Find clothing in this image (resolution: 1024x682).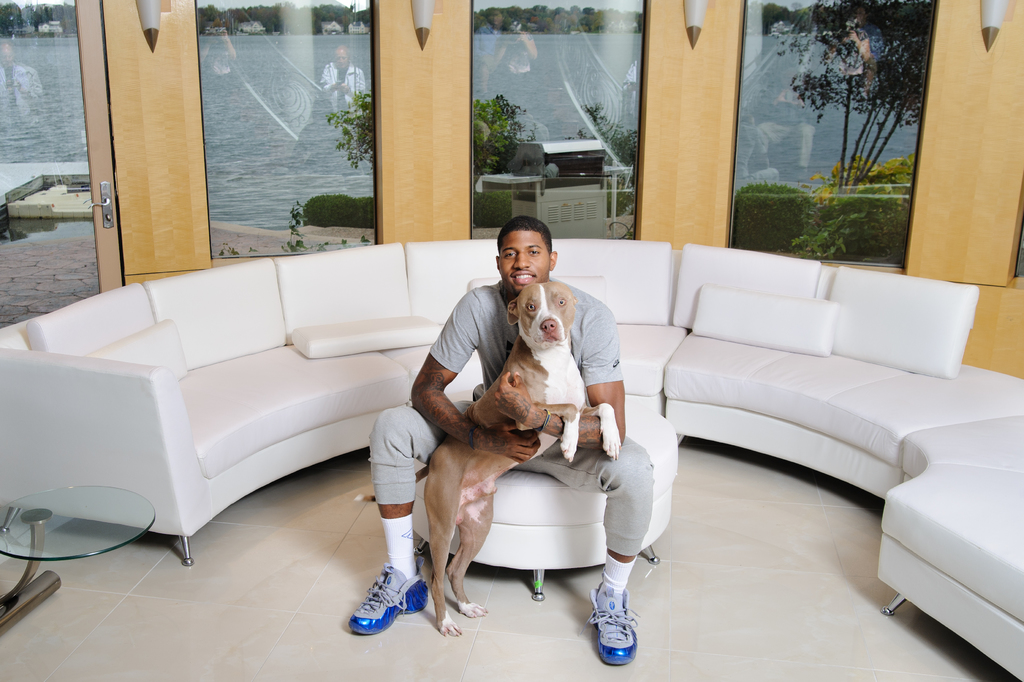
<bbox>832, 28, 872, 90</bbox>.
